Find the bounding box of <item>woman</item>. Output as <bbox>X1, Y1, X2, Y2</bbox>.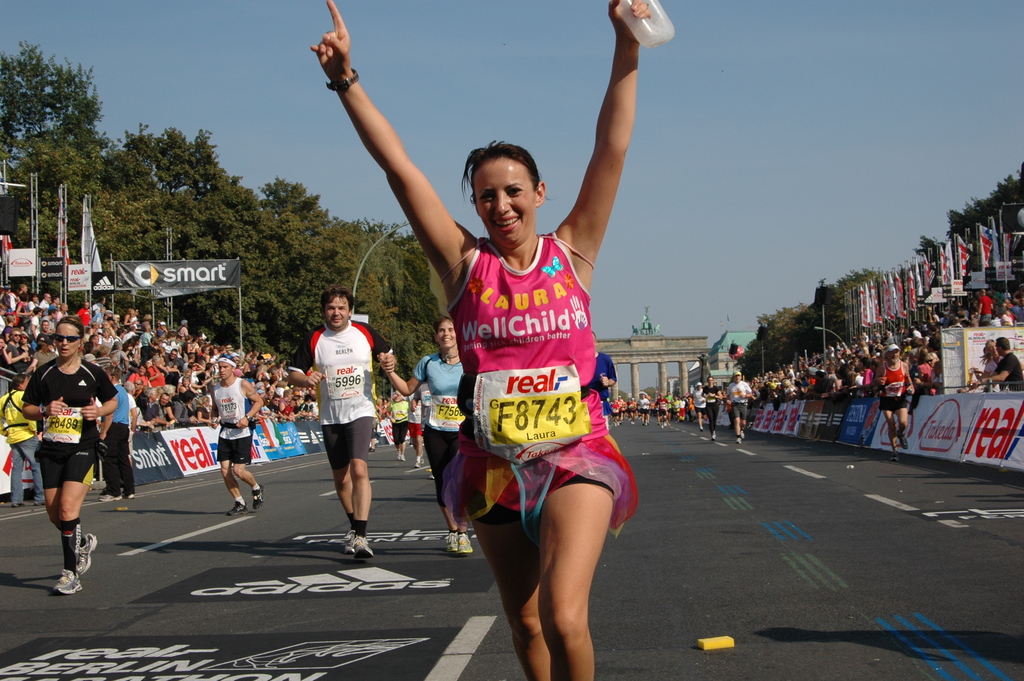
<bbox>13, 304, 120, 586</bbox>.
